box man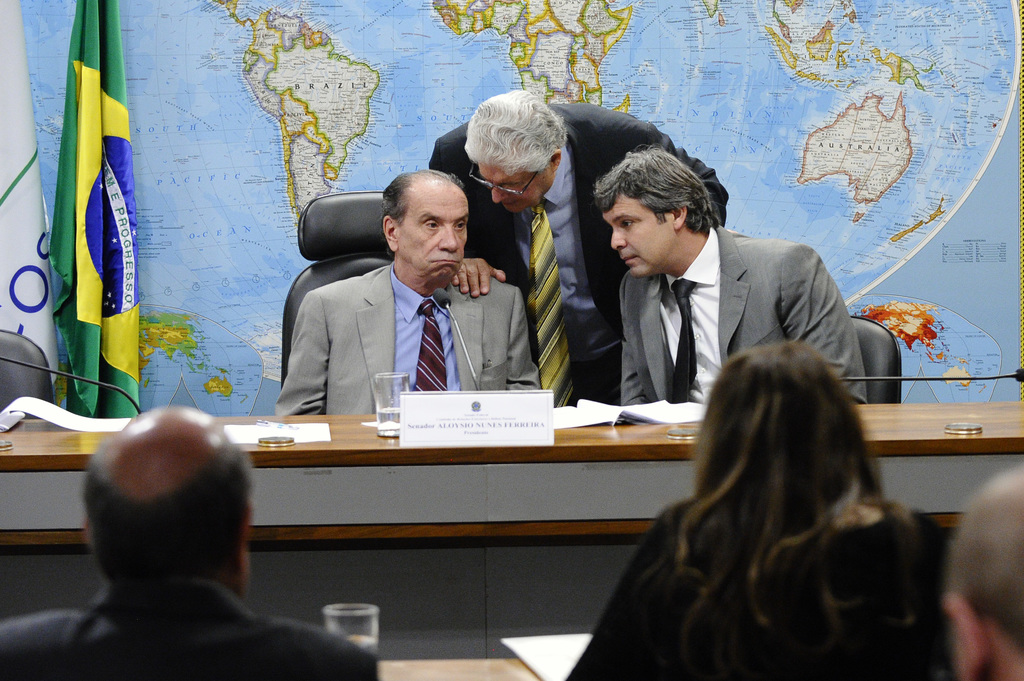
box=[945, 463, 1023, 680]
